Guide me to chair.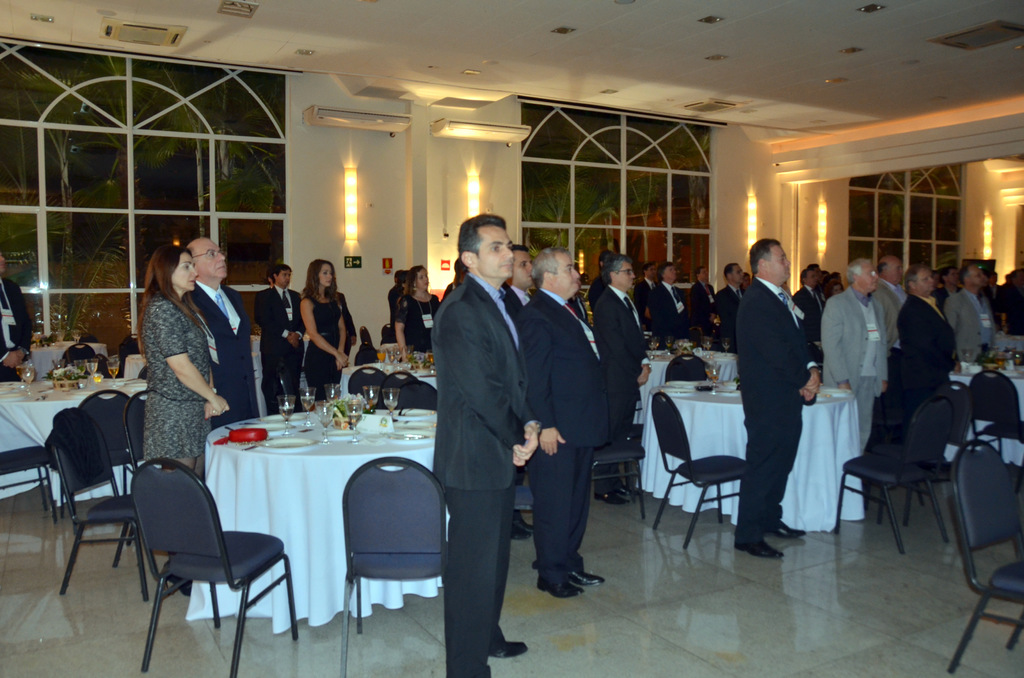
Guidance: bbox=[59, 343, 94, 370].
